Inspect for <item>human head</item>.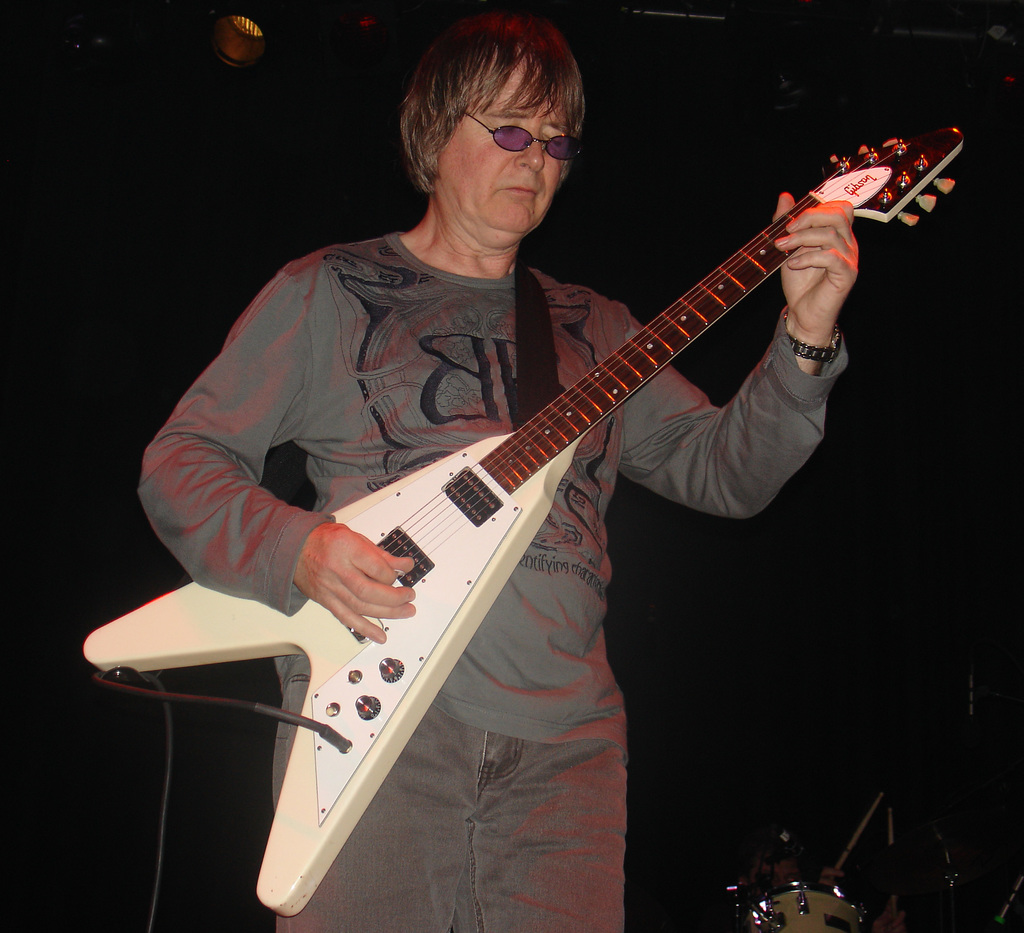
Inspection: (404,11,584,239).
